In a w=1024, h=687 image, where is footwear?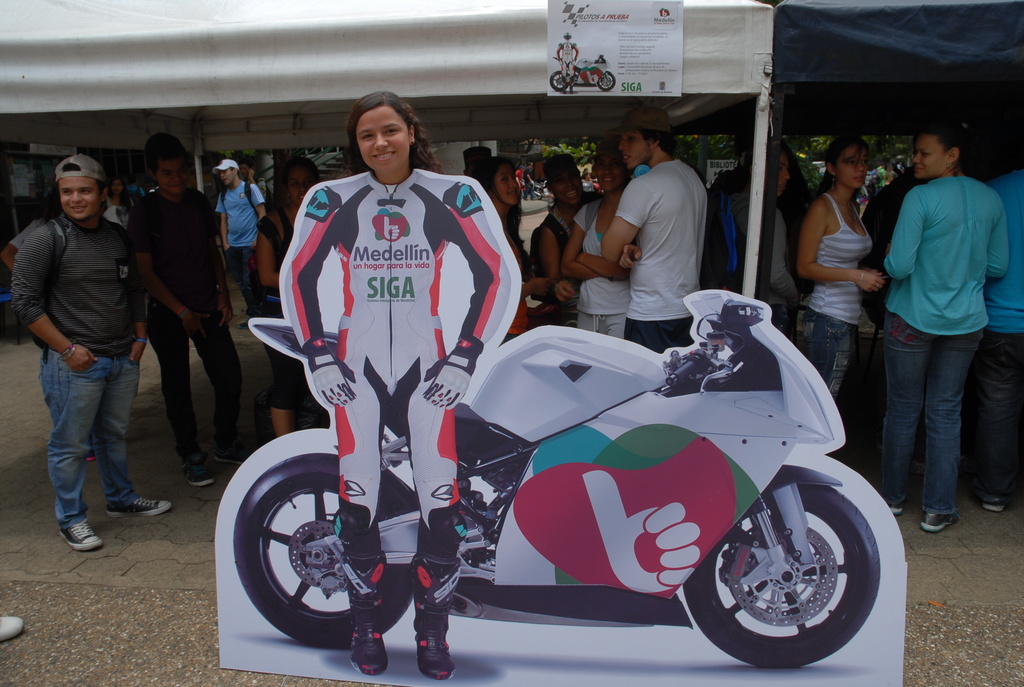
<region>105, 498, 172, 516</region>.
